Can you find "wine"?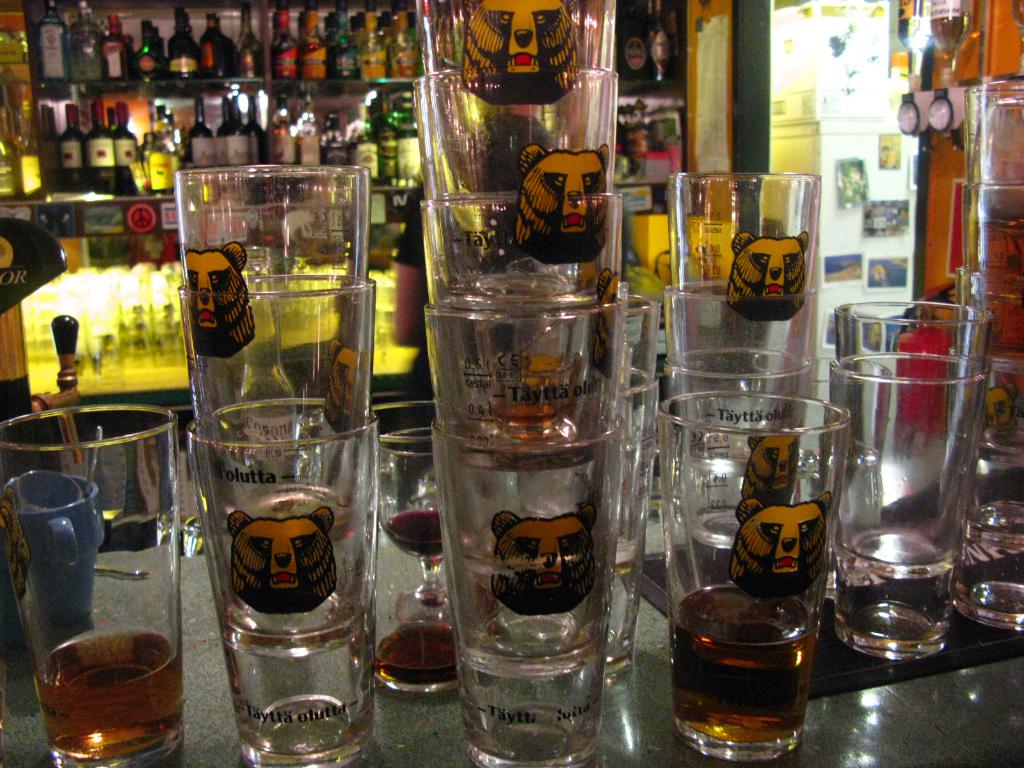
Yes, bounding box: (374,504,449,558).
